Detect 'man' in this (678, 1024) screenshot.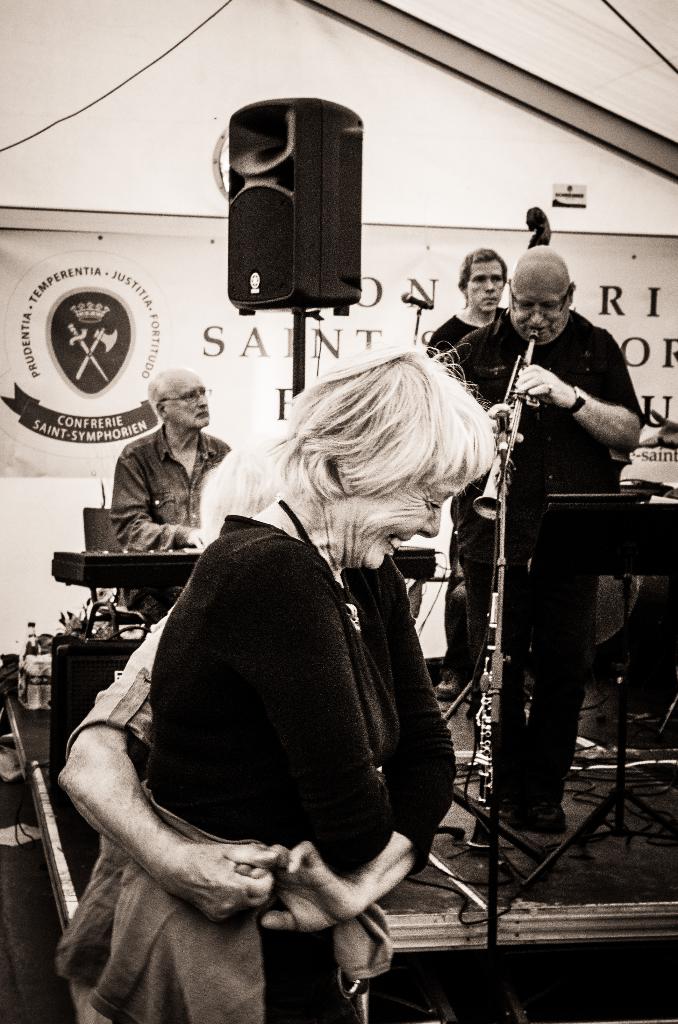
Detection: <region>95, 364, 235, 607</region>.
